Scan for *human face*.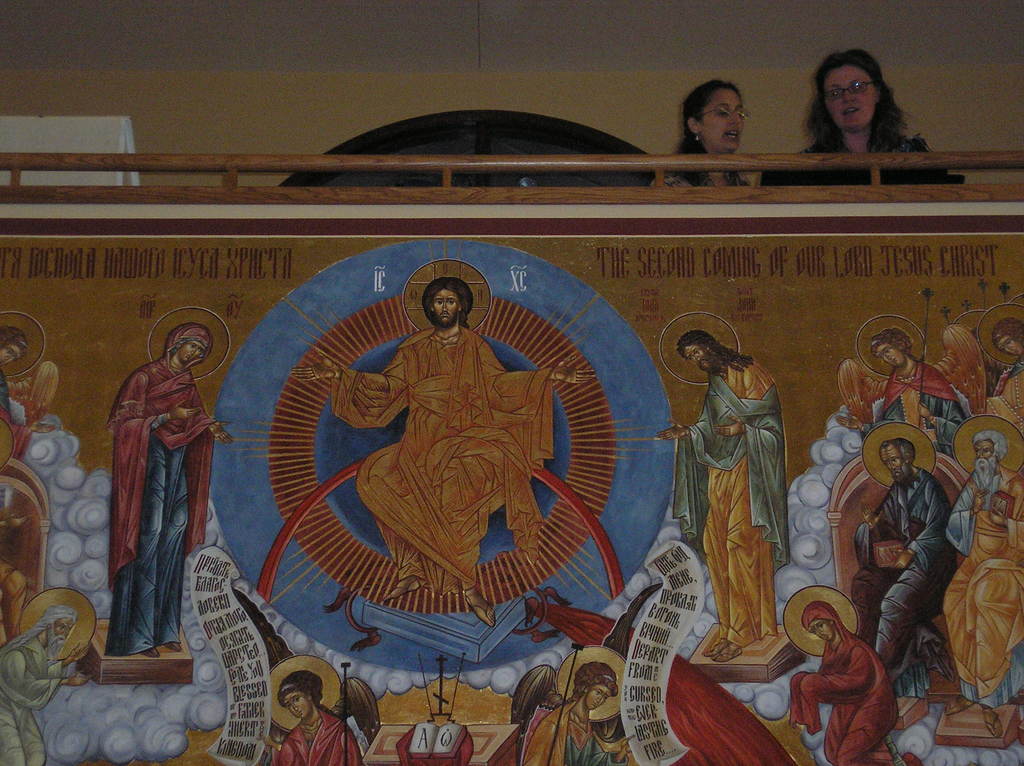
Scan result: locate(881, 346, 903, 363).
